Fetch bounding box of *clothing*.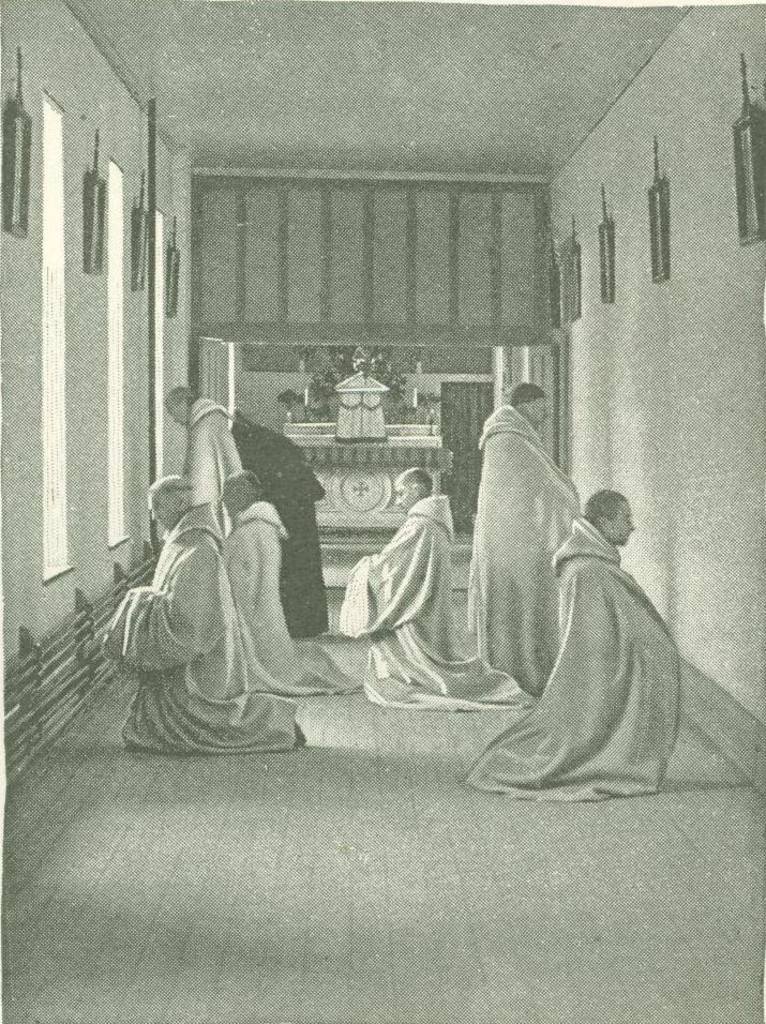
Bbox: pyautogui.locateOnScreen(104, 501, 301, 755).
